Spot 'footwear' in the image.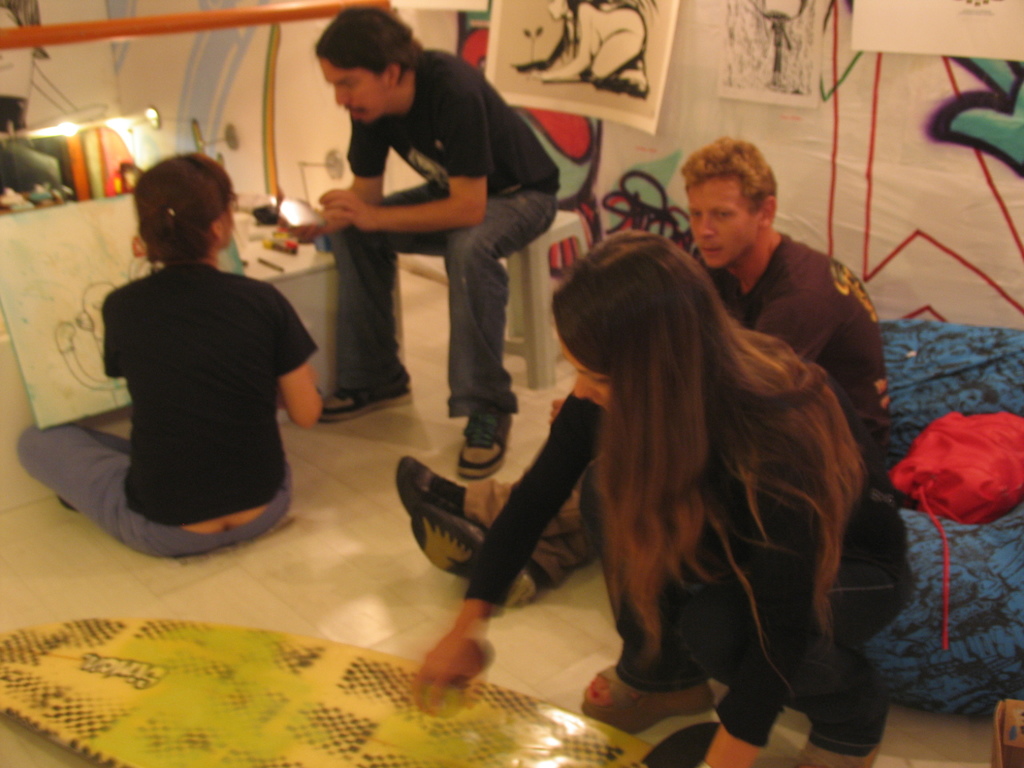
'footwear' found at (left=413, top=513, right=536, bottom=604).
